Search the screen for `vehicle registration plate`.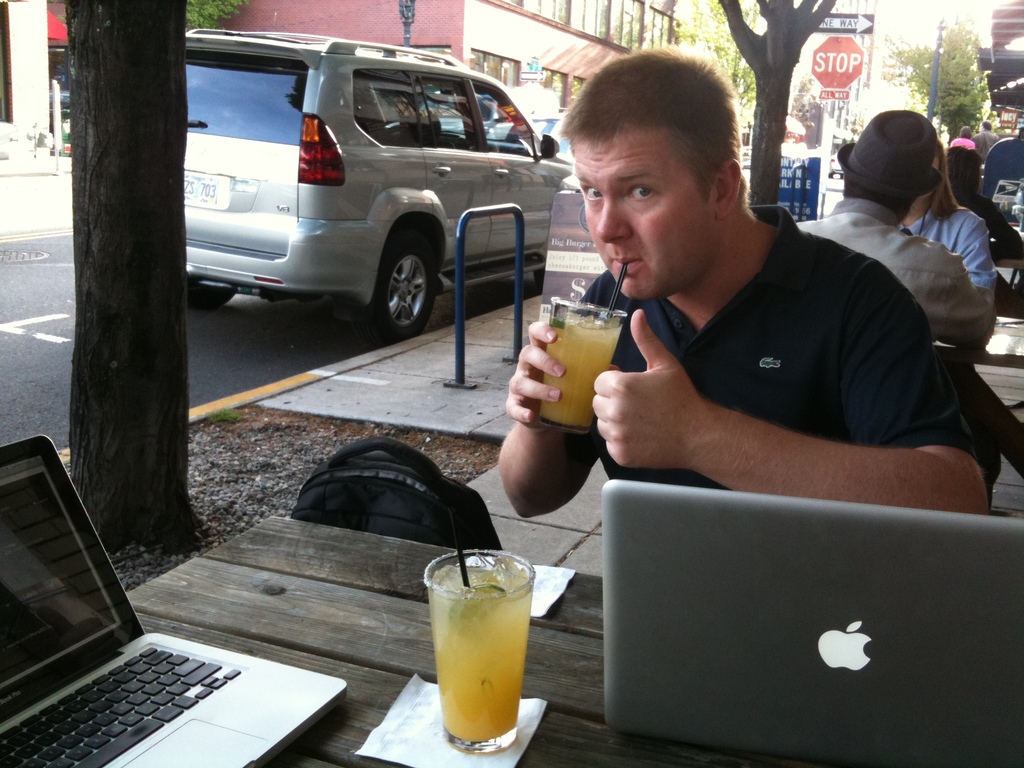
Found at 182/169/226/202.
